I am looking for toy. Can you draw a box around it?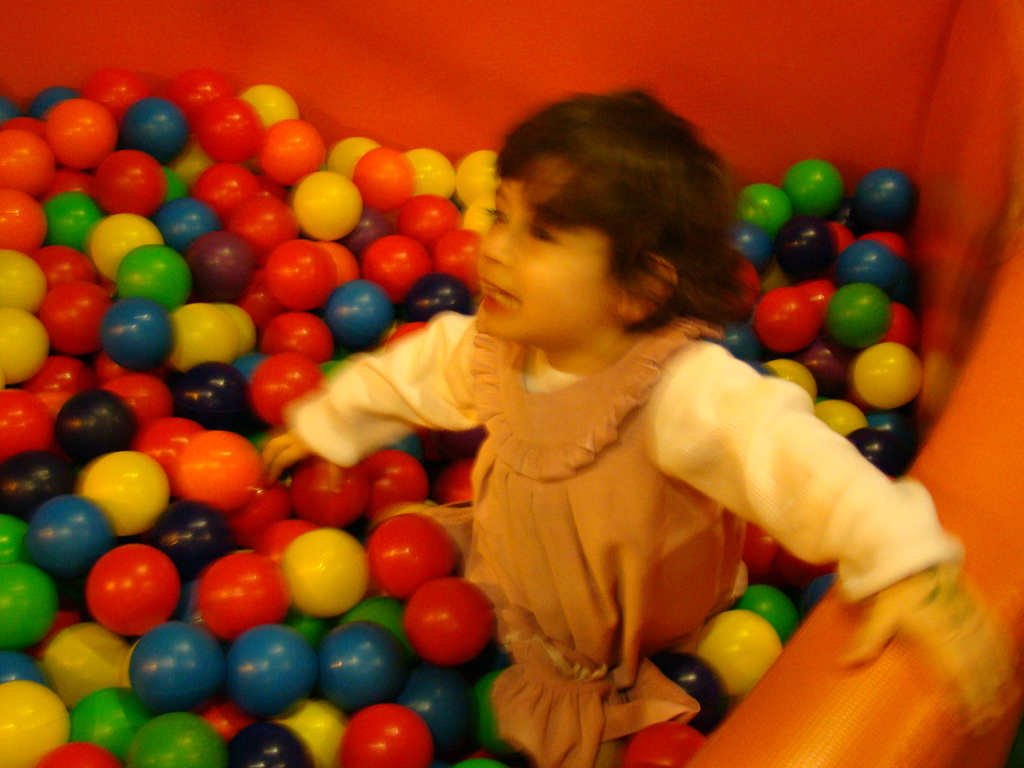
Sure, the bounding box is <region>3, 648, 60, 696</region>.
